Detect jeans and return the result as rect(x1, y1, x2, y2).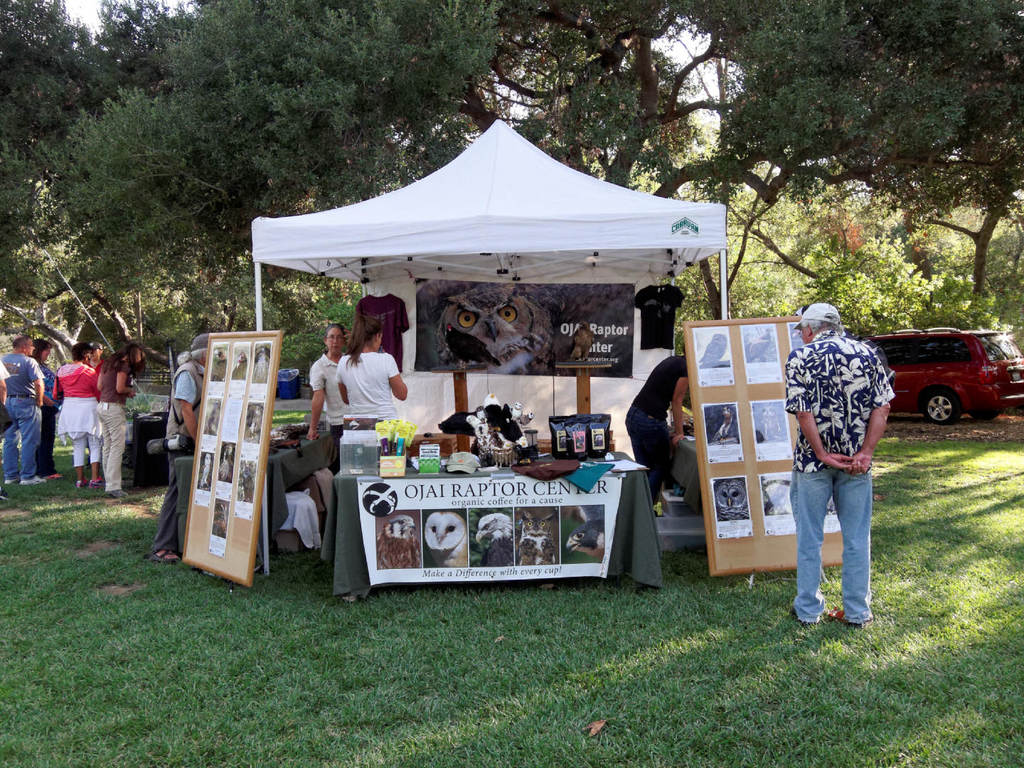
rect(791, 450, 888, 634).
